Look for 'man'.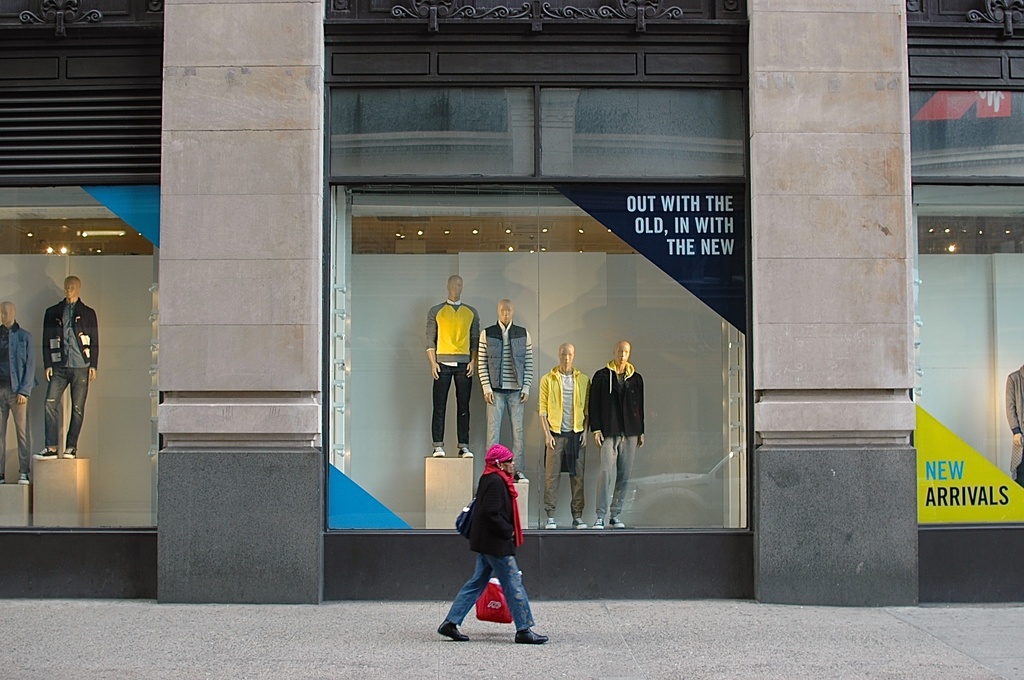
Found: box=[426, 276, 481, 459].
